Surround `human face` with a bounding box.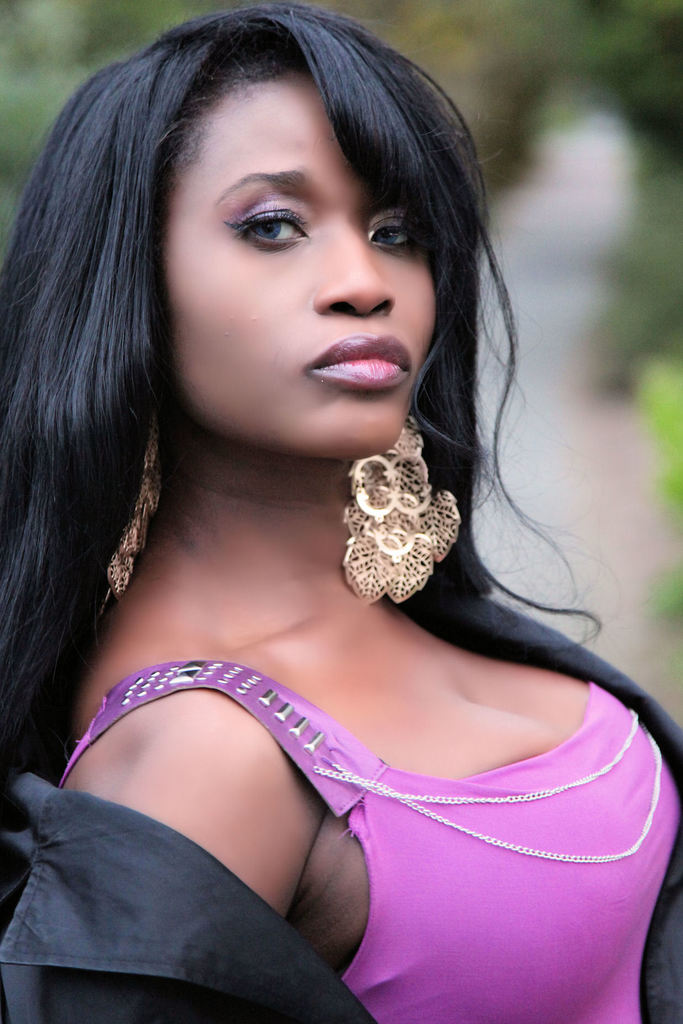
152, 71, 440, 458.
